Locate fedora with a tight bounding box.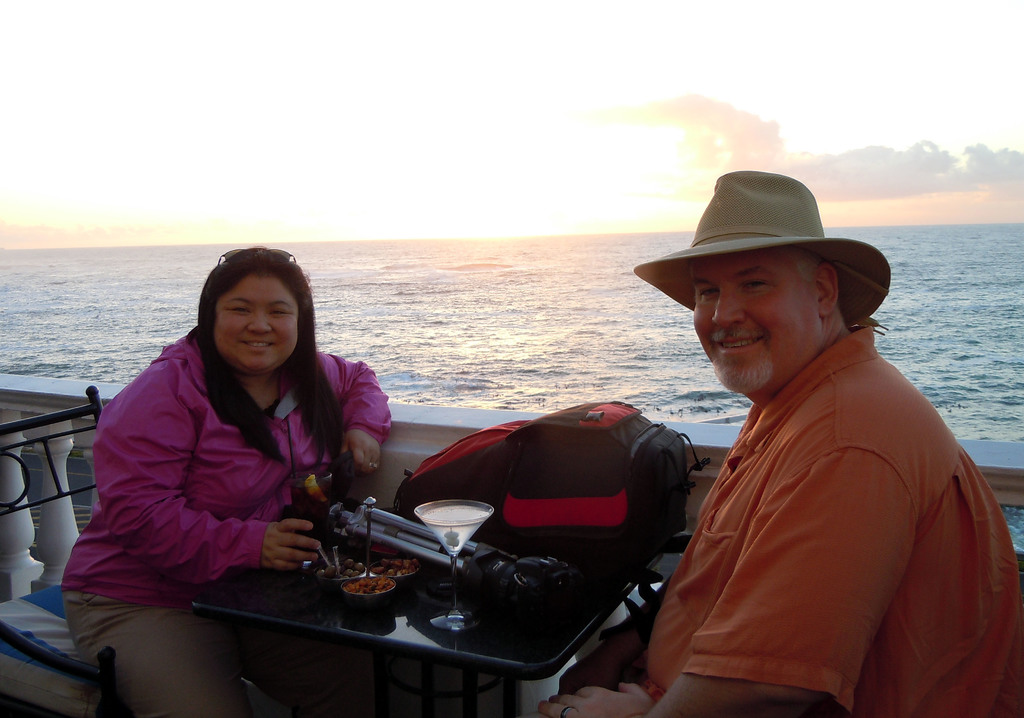
<bbox>635, 169, 888, 311</bbox>.
